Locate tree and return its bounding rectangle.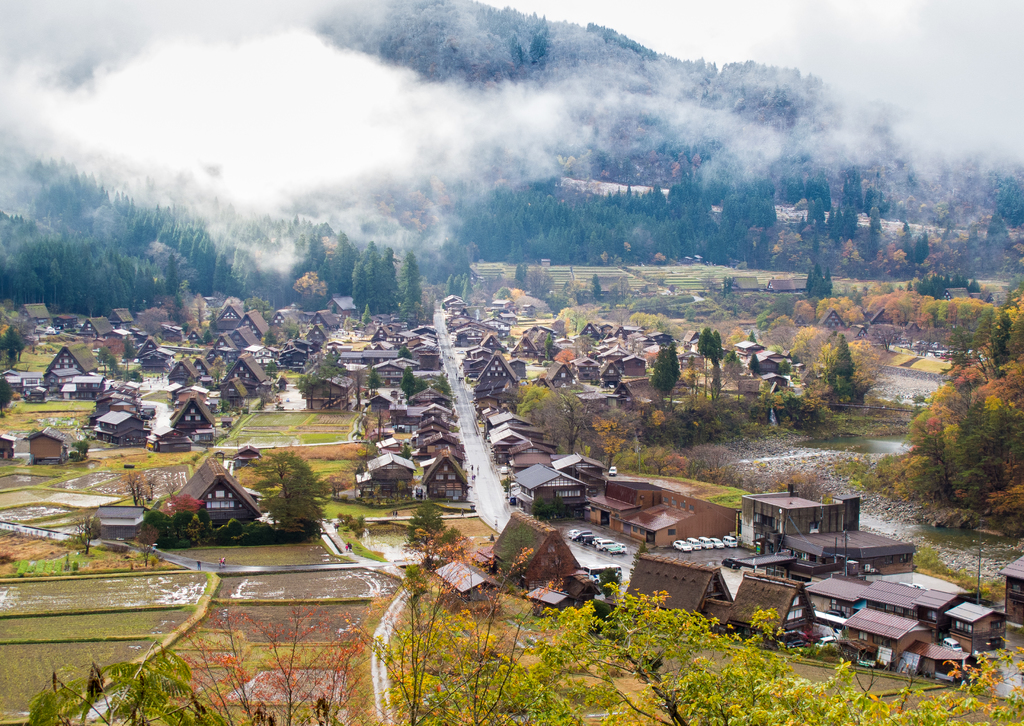
987,293,1023,363.
